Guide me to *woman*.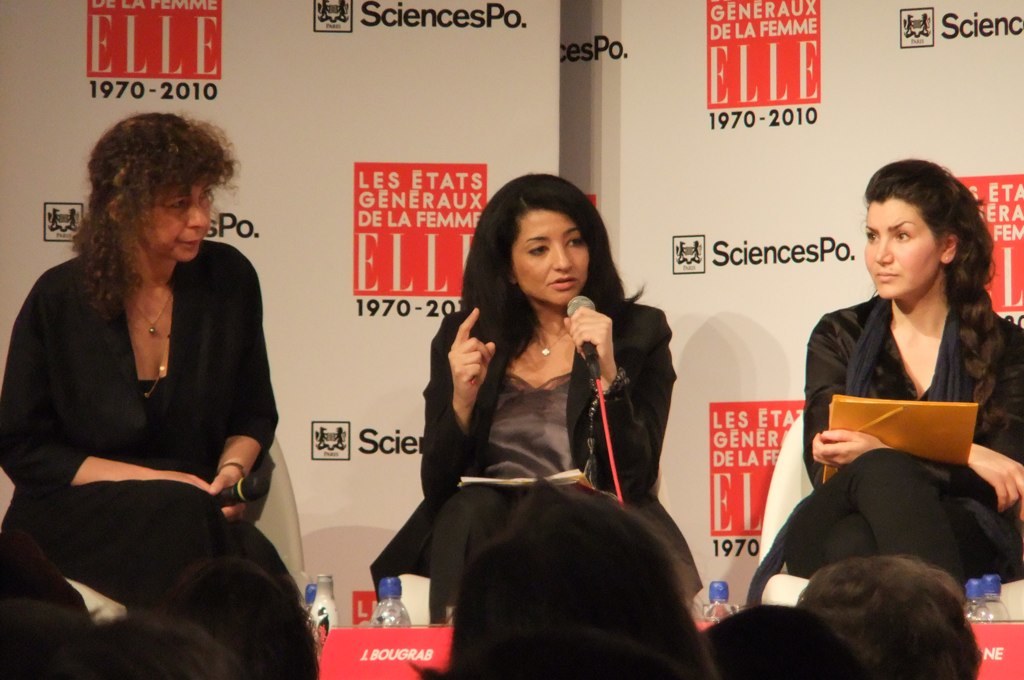
Guidance: (left=0, top=109, right=285, bottom=518).
